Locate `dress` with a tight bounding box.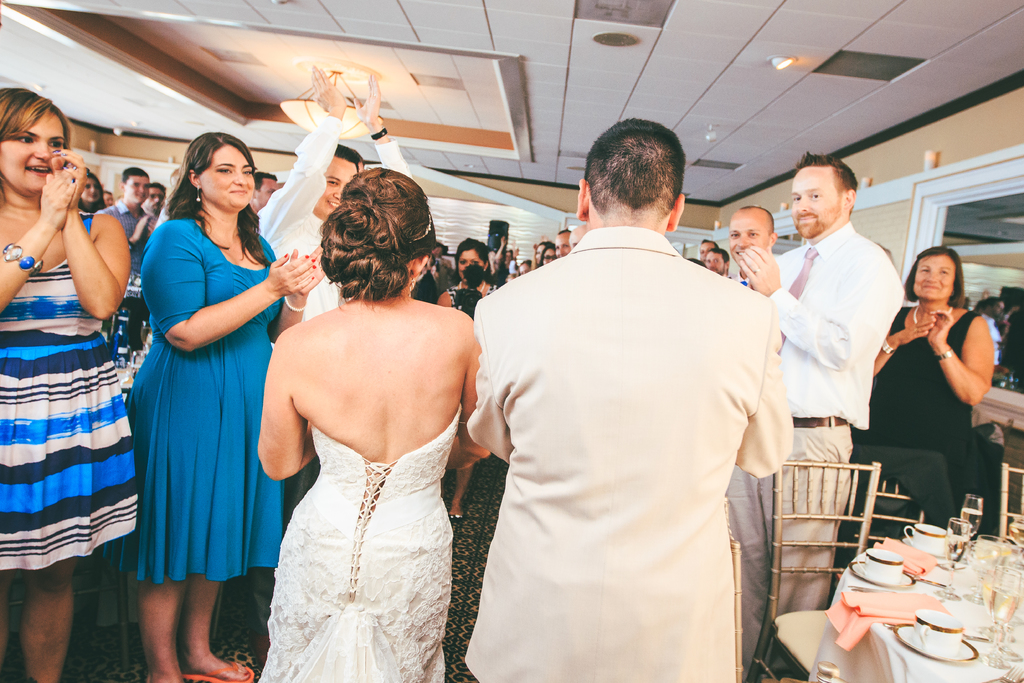
locate(868, 304, 980, 515).
